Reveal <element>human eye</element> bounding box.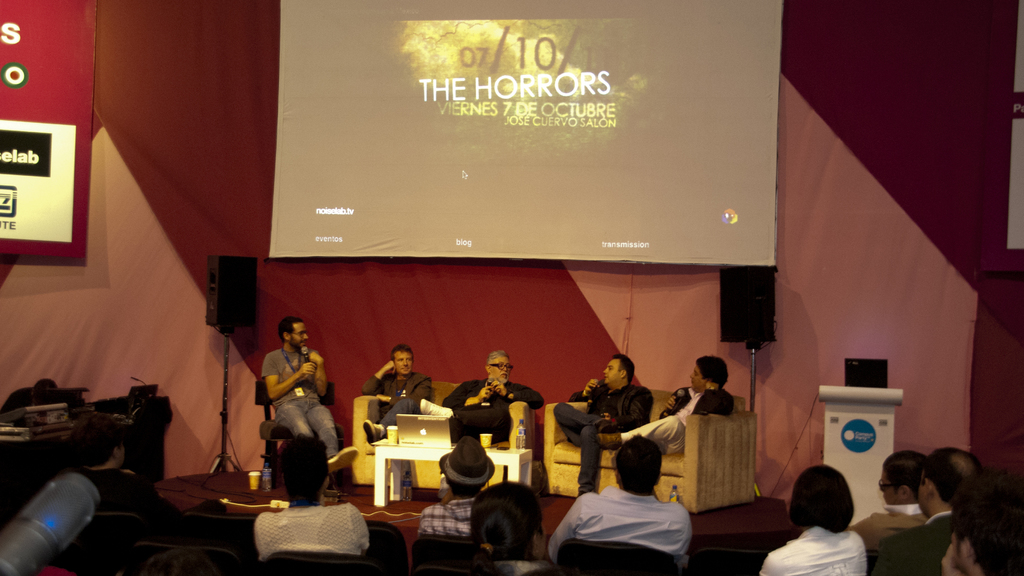
Revealed: x1=690 y1=370 x2=701 y2=377.
